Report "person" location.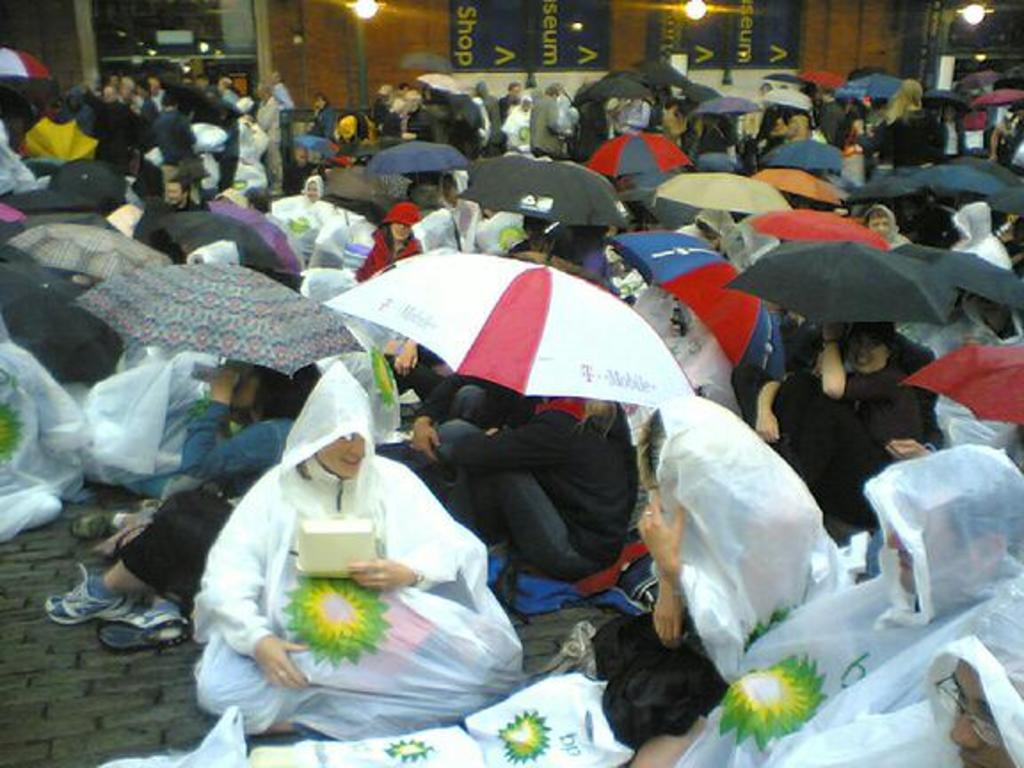
Report: (172,169,210,220).
